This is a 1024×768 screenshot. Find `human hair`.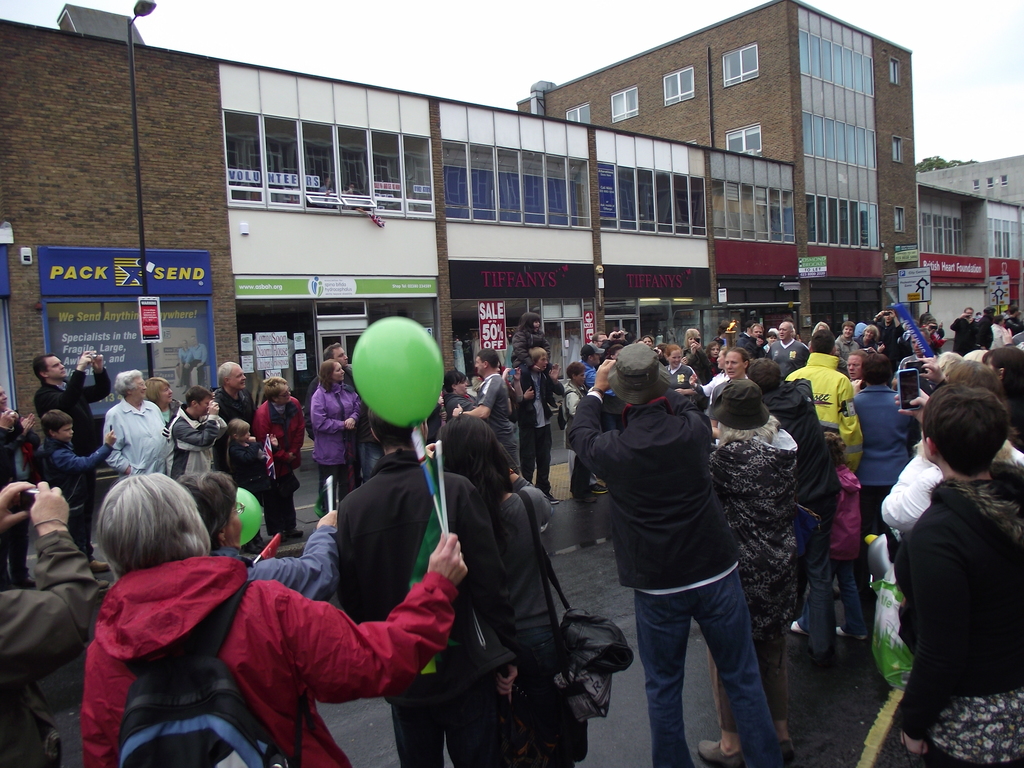
Bounding box: region(963, 308, 973, 312).
